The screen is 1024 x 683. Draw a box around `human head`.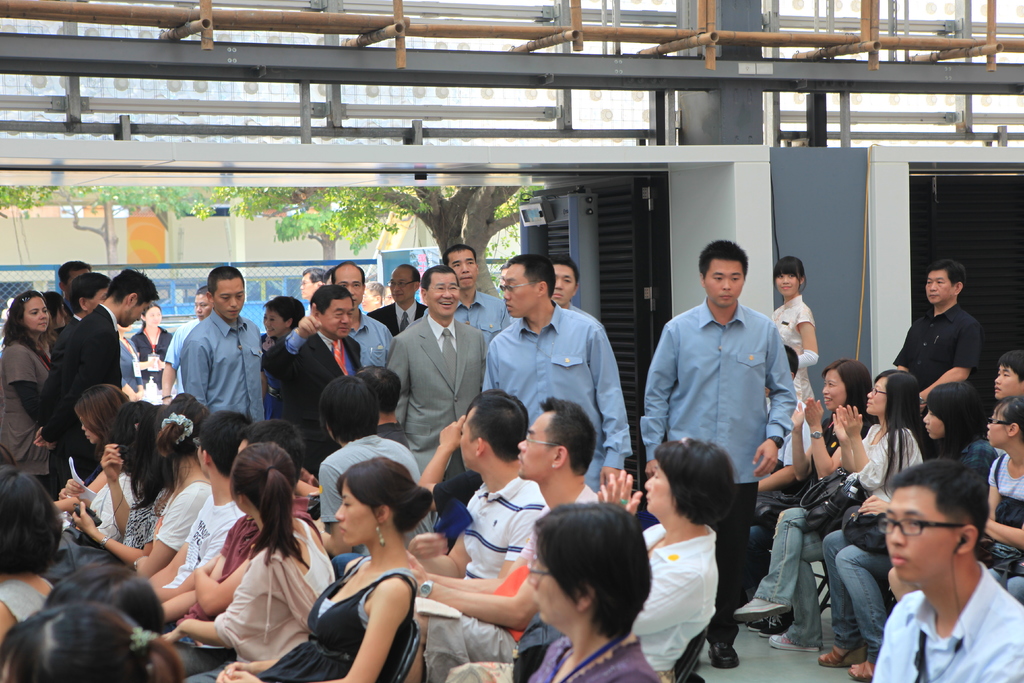
x1=299, y1=266, x2=329, y2=299.
